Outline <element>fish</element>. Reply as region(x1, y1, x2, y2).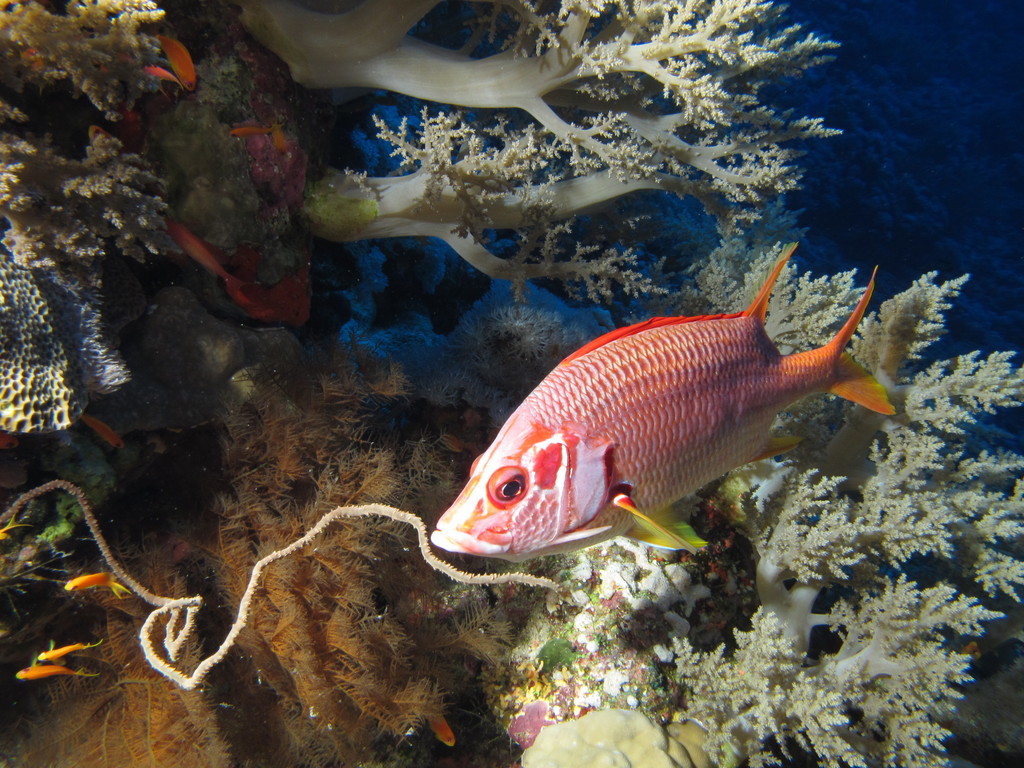
region(152, 34, 197, 93).
